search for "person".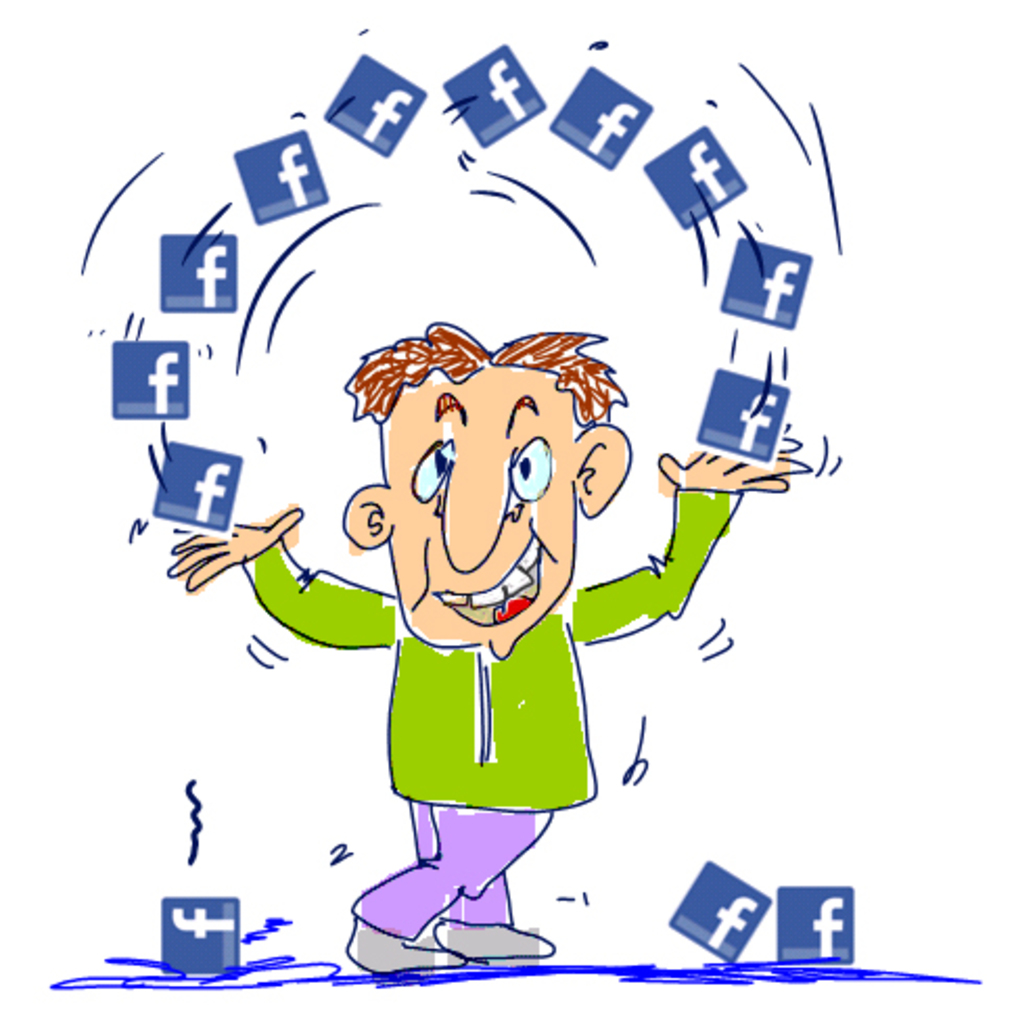
Found at left=163, top=318, right=807, bottom=982.
